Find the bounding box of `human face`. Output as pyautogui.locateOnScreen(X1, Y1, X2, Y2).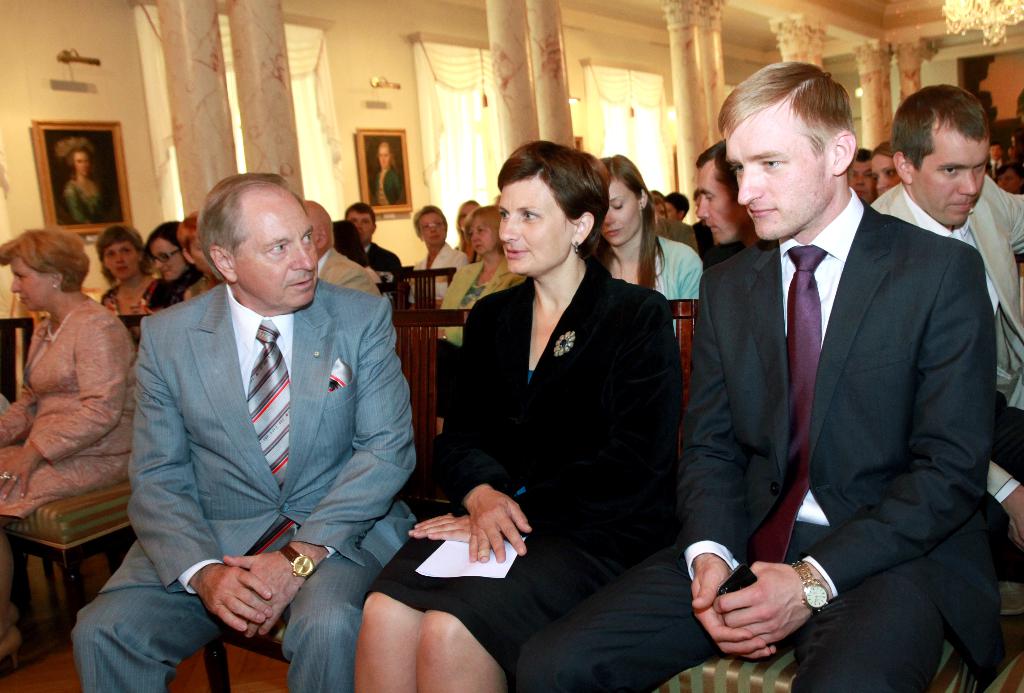
pyautogui.locateOnScreen(496, 177, 579, 276).
